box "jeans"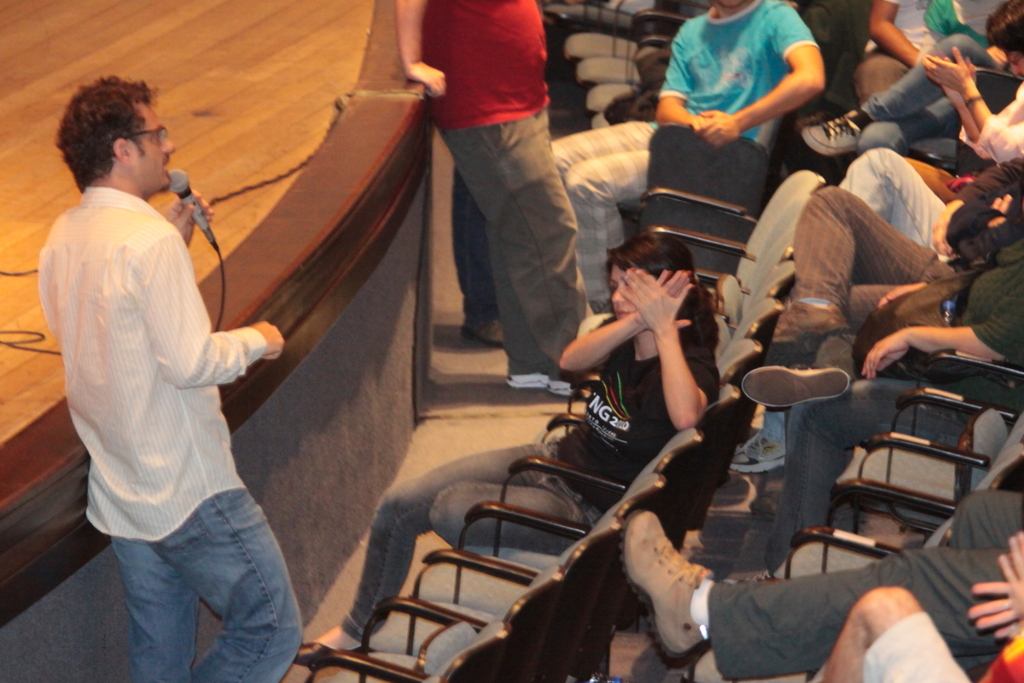
x1=338, y1=429, x2=612, y2=636
